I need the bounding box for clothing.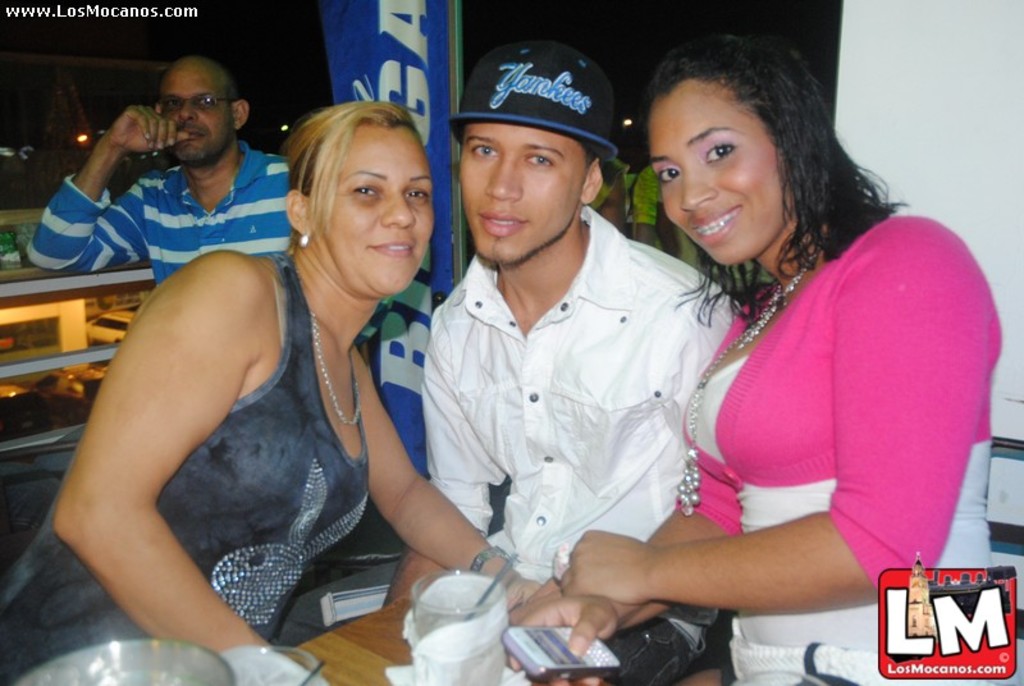
Here it is: rect(654, 175, 978, 605).
